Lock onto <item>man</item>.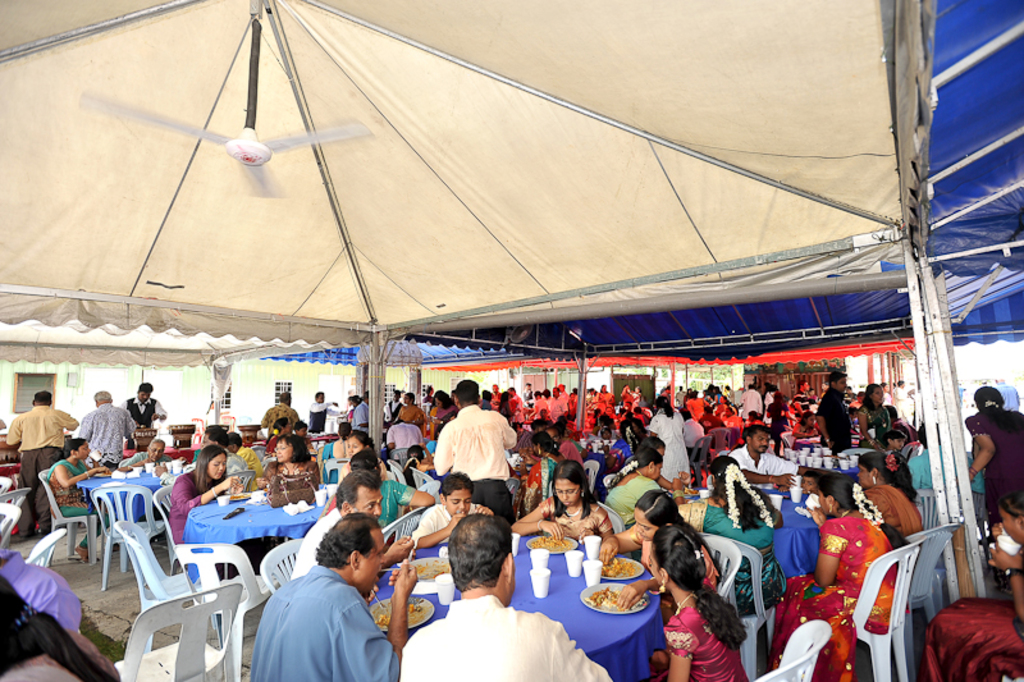
Locked: 732/421/810/489.
